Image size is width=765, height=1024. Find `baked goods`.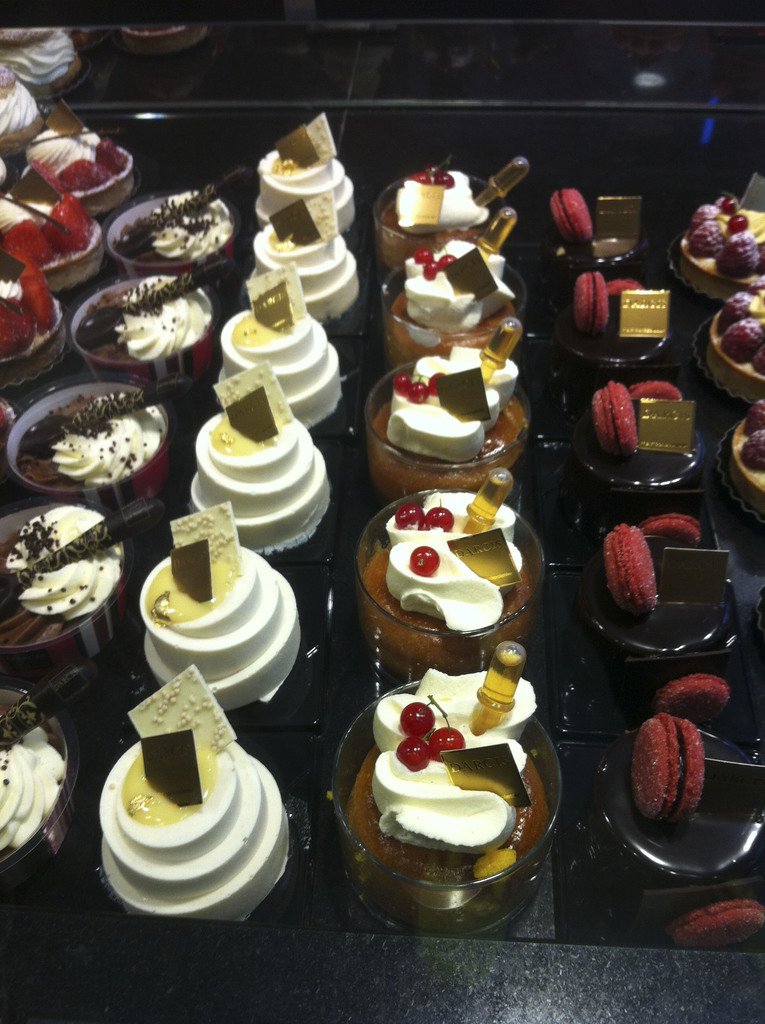
rect(217, 266, 347, 426).
